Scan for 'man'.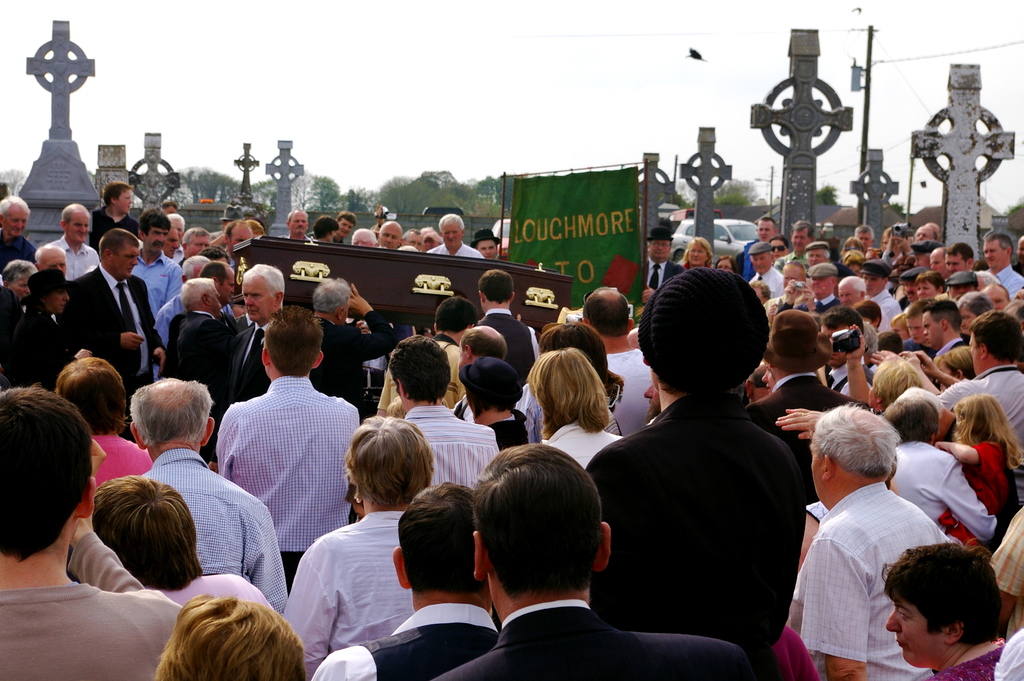
Scan result: bbox=(820, 309, 877, 406).
